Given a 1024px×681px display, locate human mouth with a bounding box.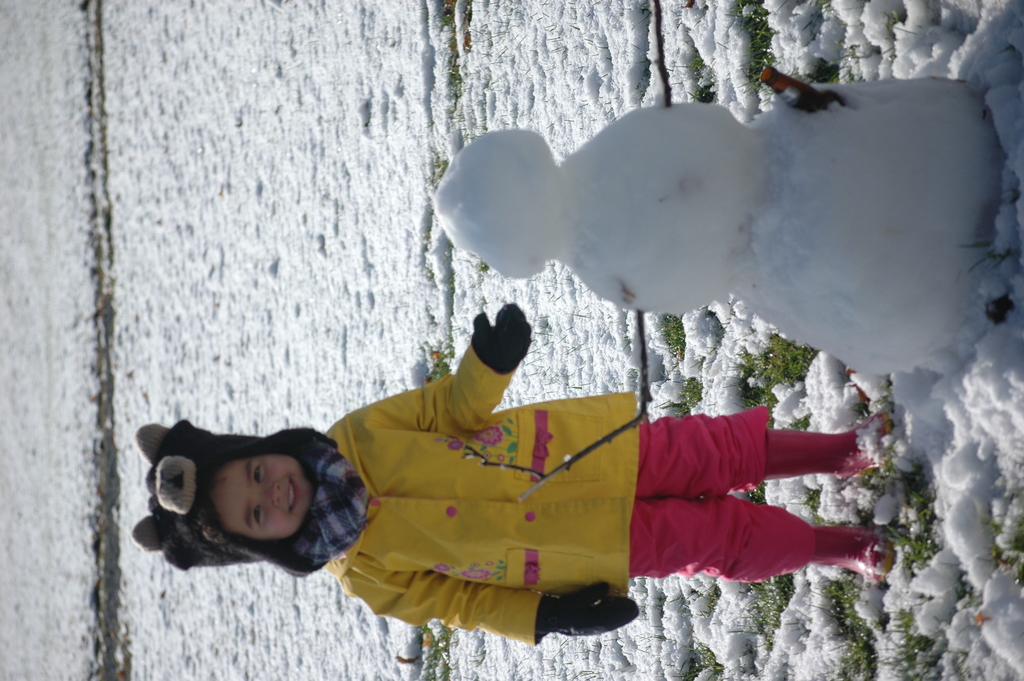
Located: box(290, 480, 299, 510).
